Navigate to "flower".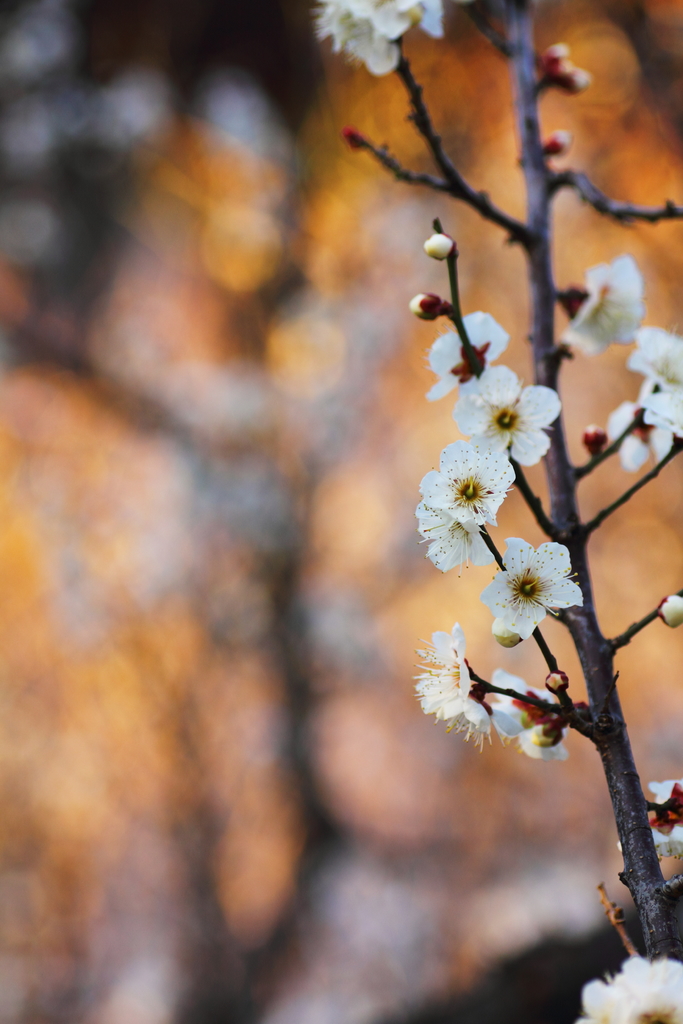
Navigation target: detection(609, 776, 682, 863).
